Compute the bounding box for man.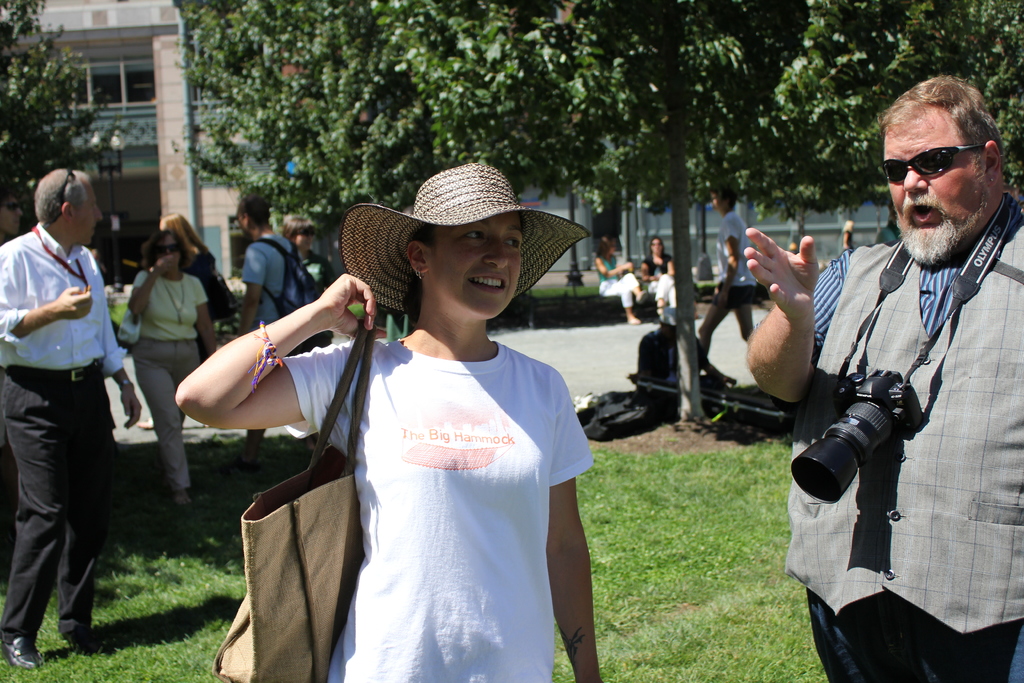
[x1=696, y1=184, x2=768, y2=370].
